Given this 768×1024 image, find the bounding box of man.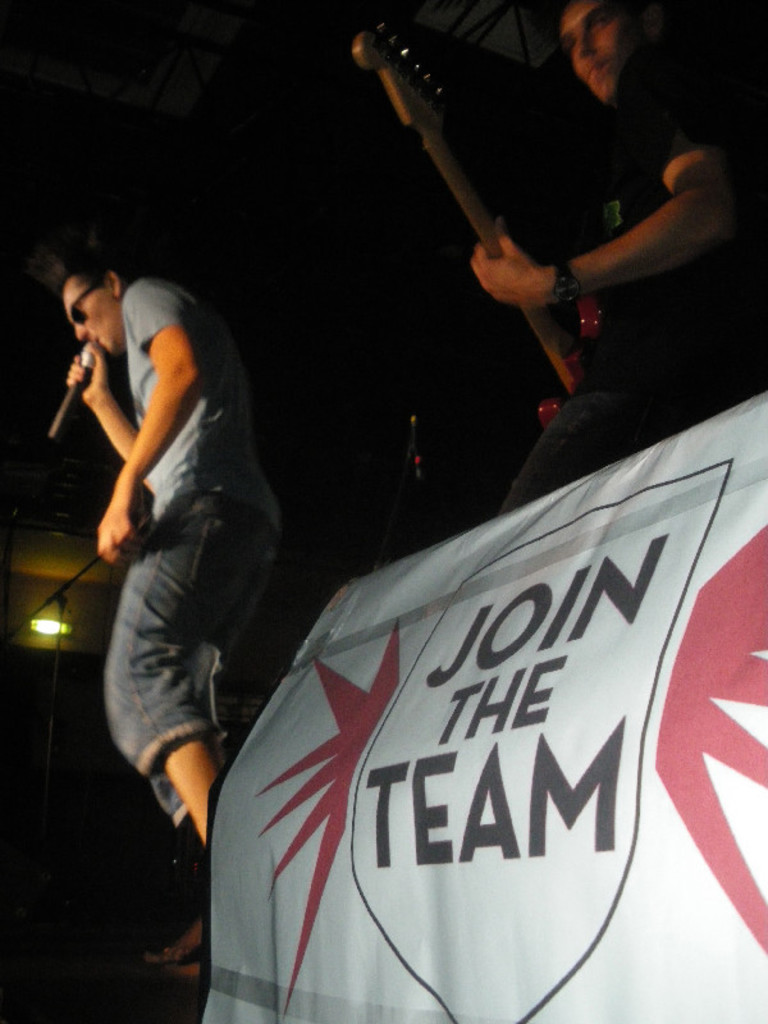
(x1=466, y1=0, x2=767, y2=511).
